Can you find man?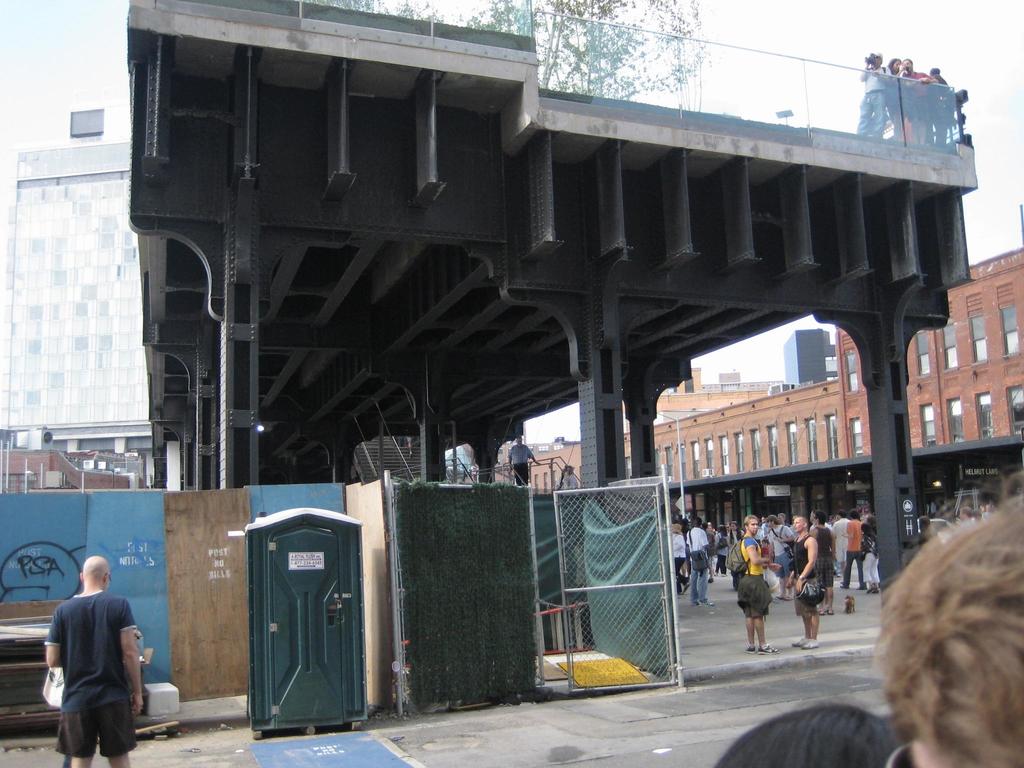
Yes, bounding box: 812/504/836/614.
